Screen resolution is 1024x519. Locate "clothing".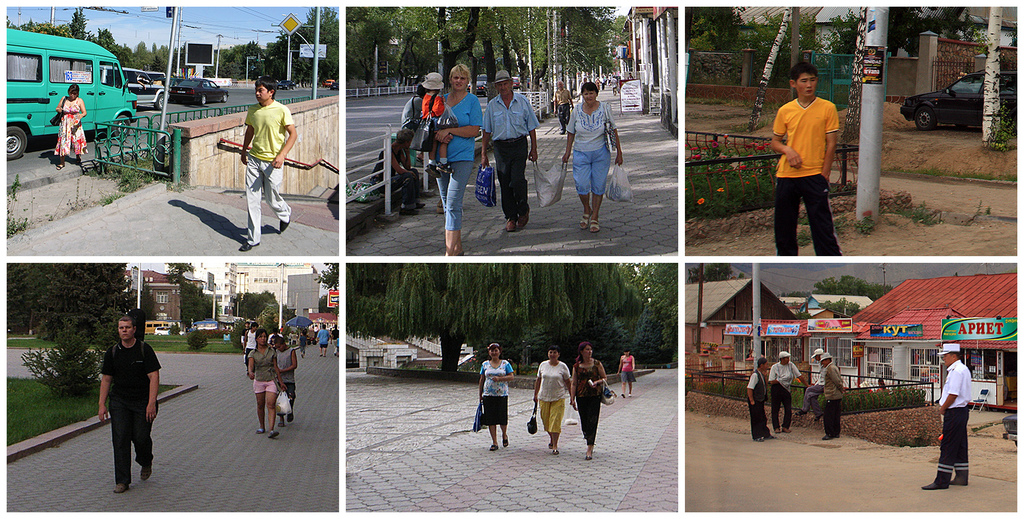
493,138,527,216.
